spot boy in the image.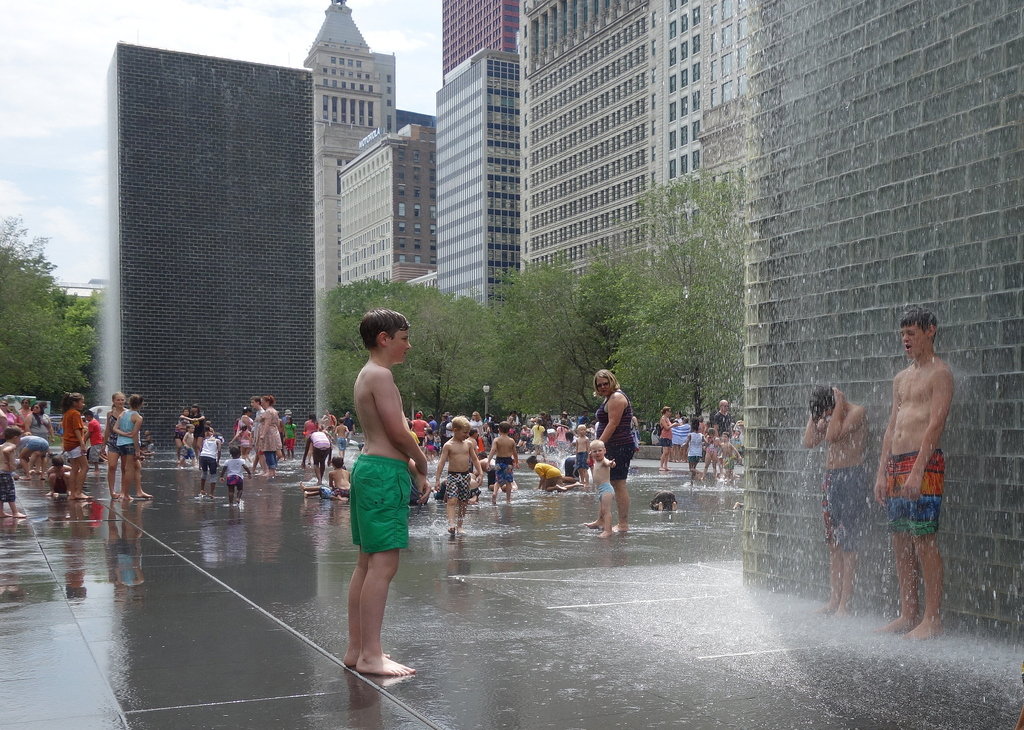
boy found at locate(486, 422, 520, 502).
